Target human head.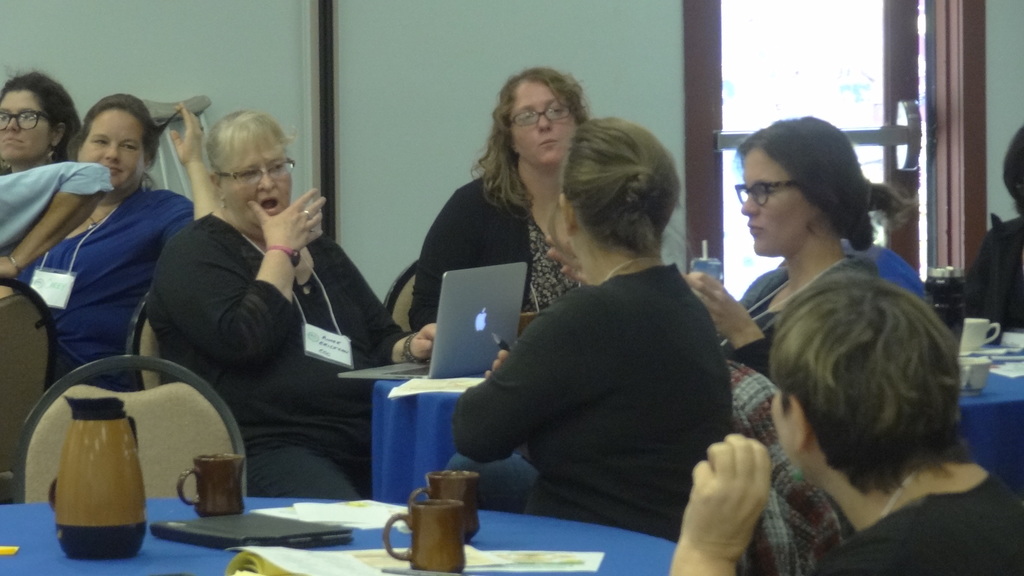
Target region: <bbox>196, 104, 299, 234</bbox>.
